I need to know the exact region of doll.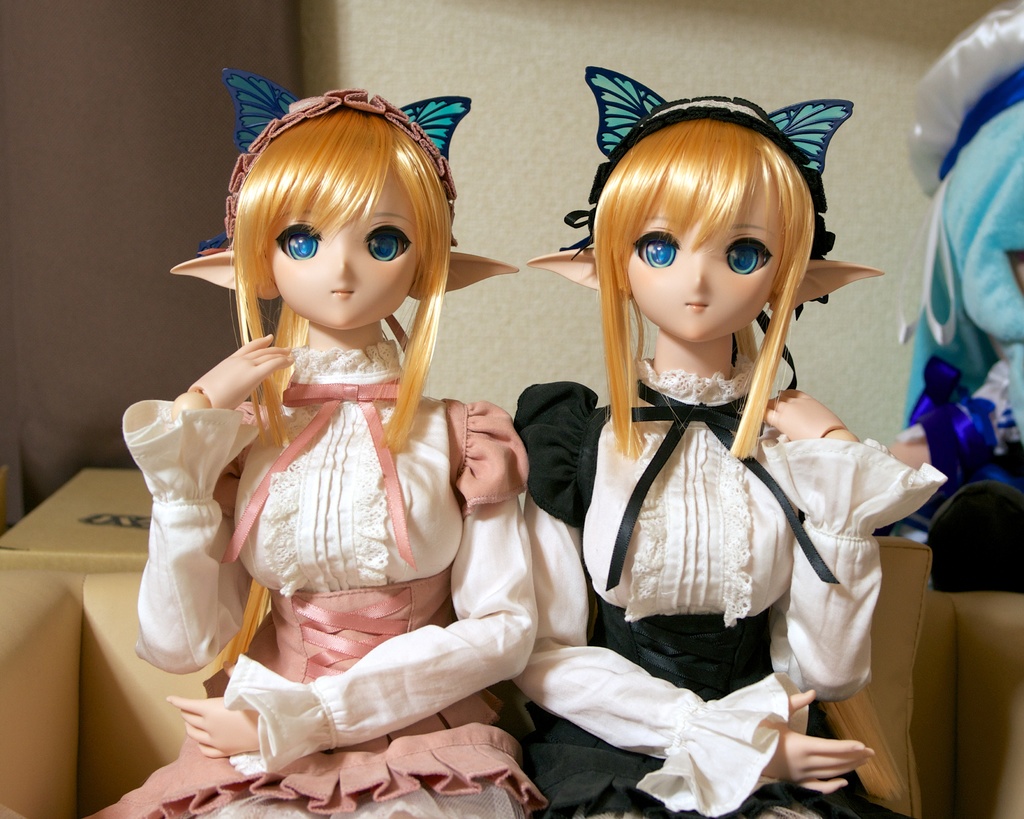
Region: crop(524, 55, 936, 818).
